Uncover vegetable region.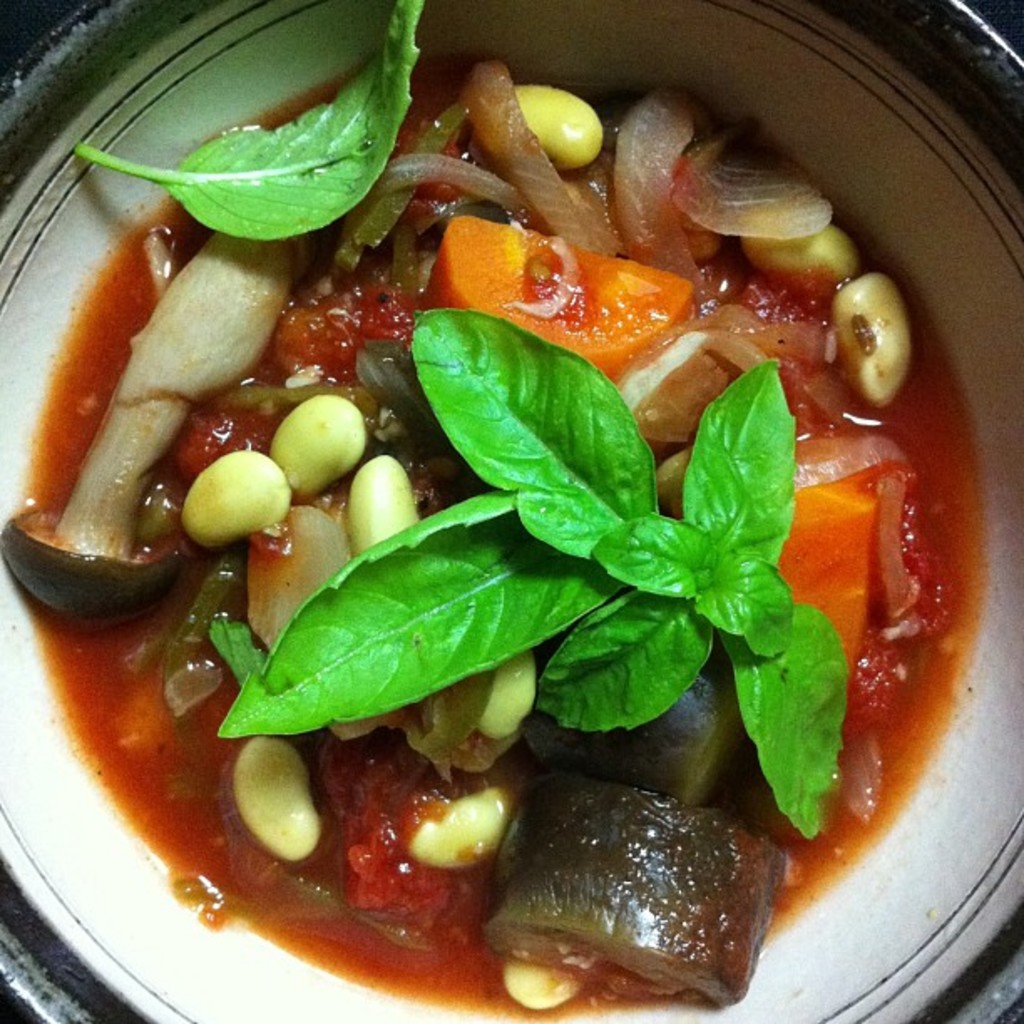
Uncovered: 422,212,698,381.
